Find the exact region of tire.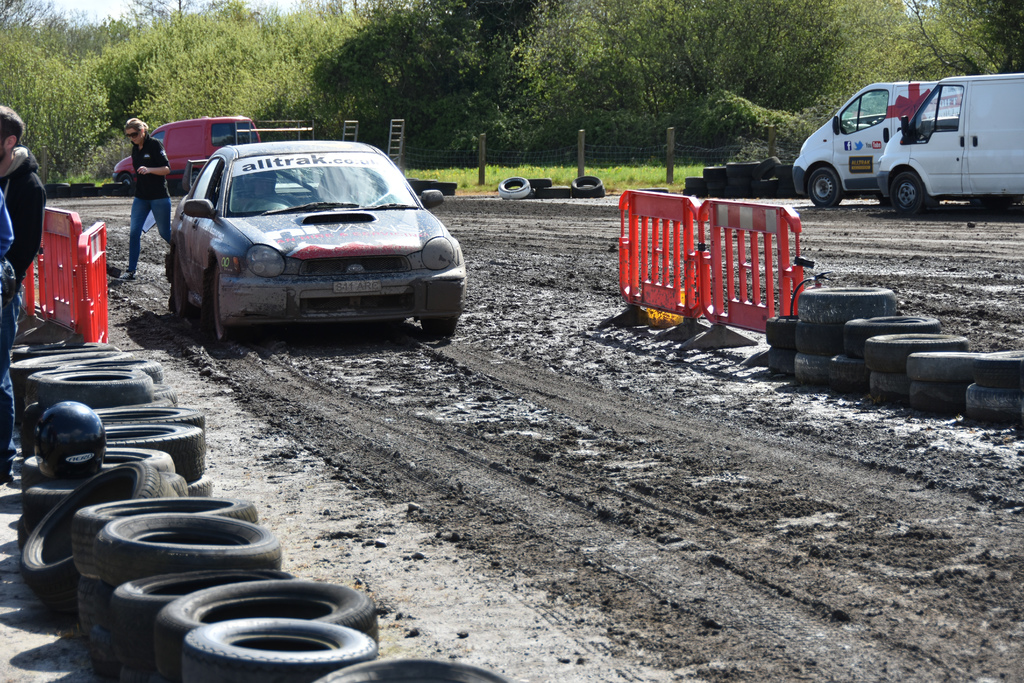
Exact region: <region>968, 353, 1023, 391</region>.
